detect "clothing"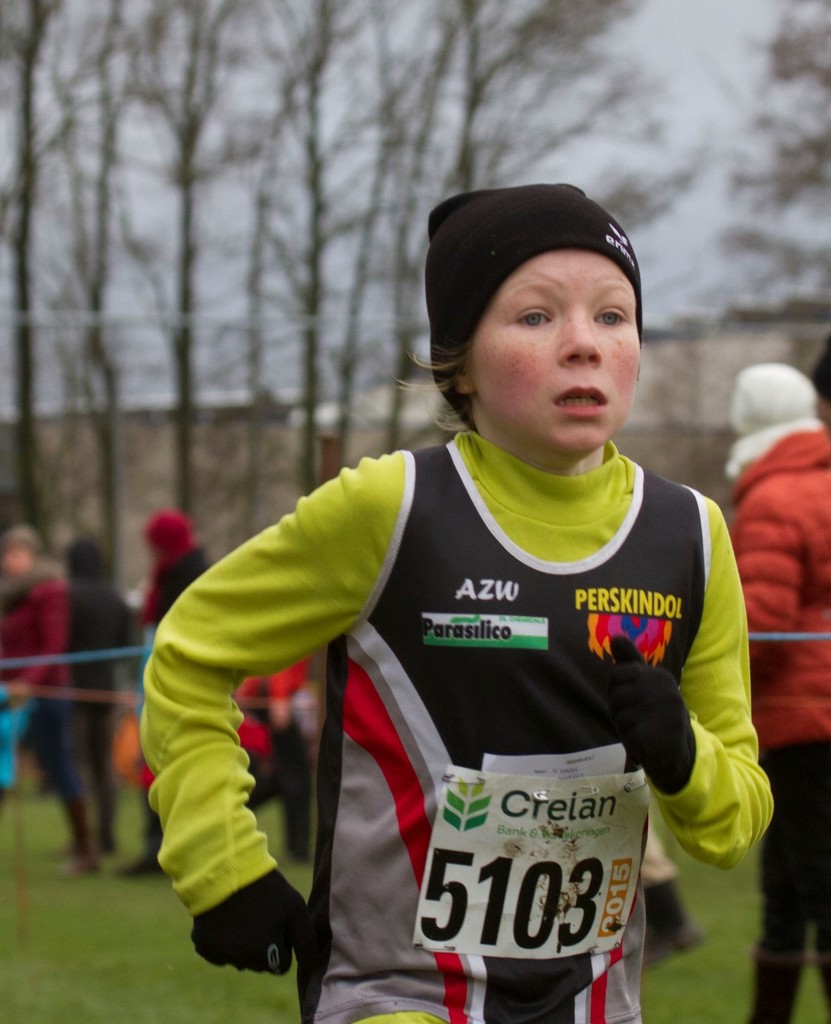
box(137, 764, 170, 876)
